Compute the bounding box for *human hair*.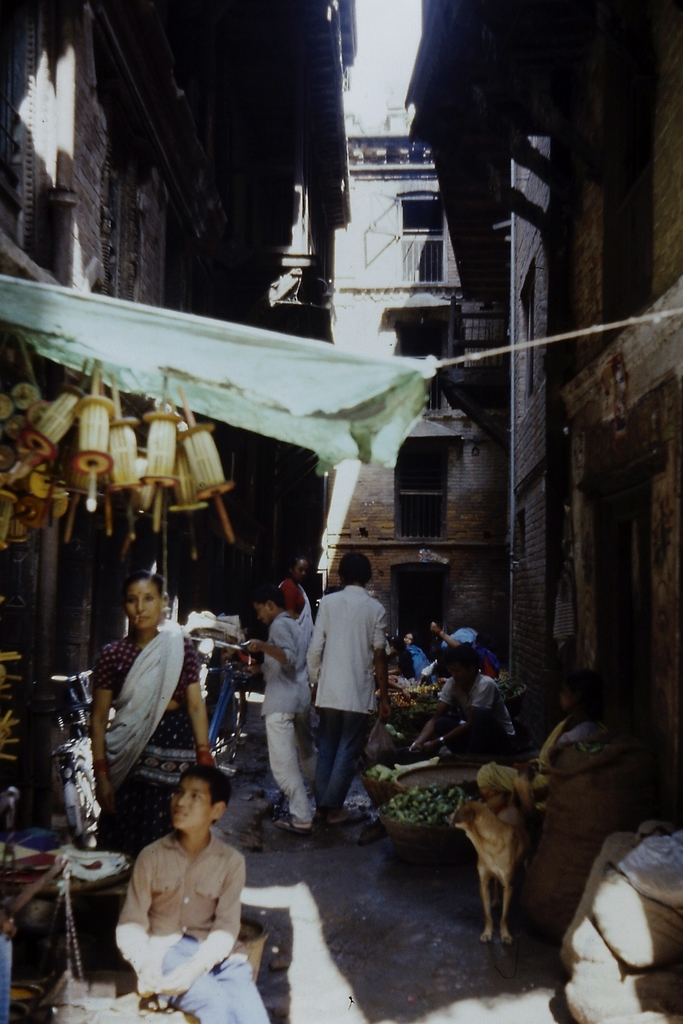
124,568,167,599.
